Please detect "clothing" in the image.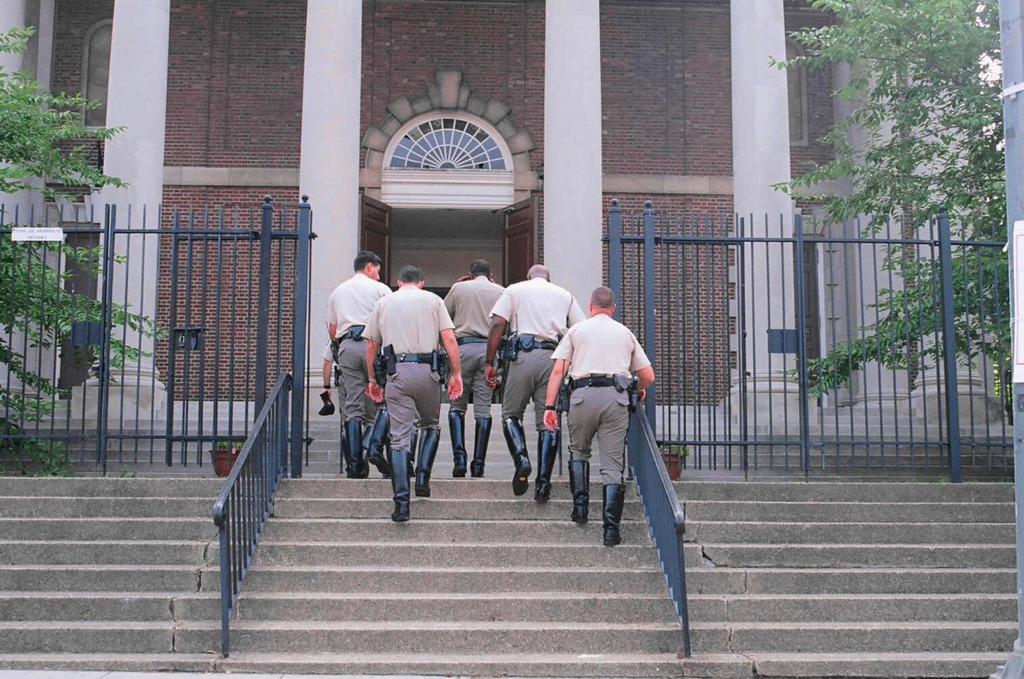
<box>489,277,586,432</box>.
